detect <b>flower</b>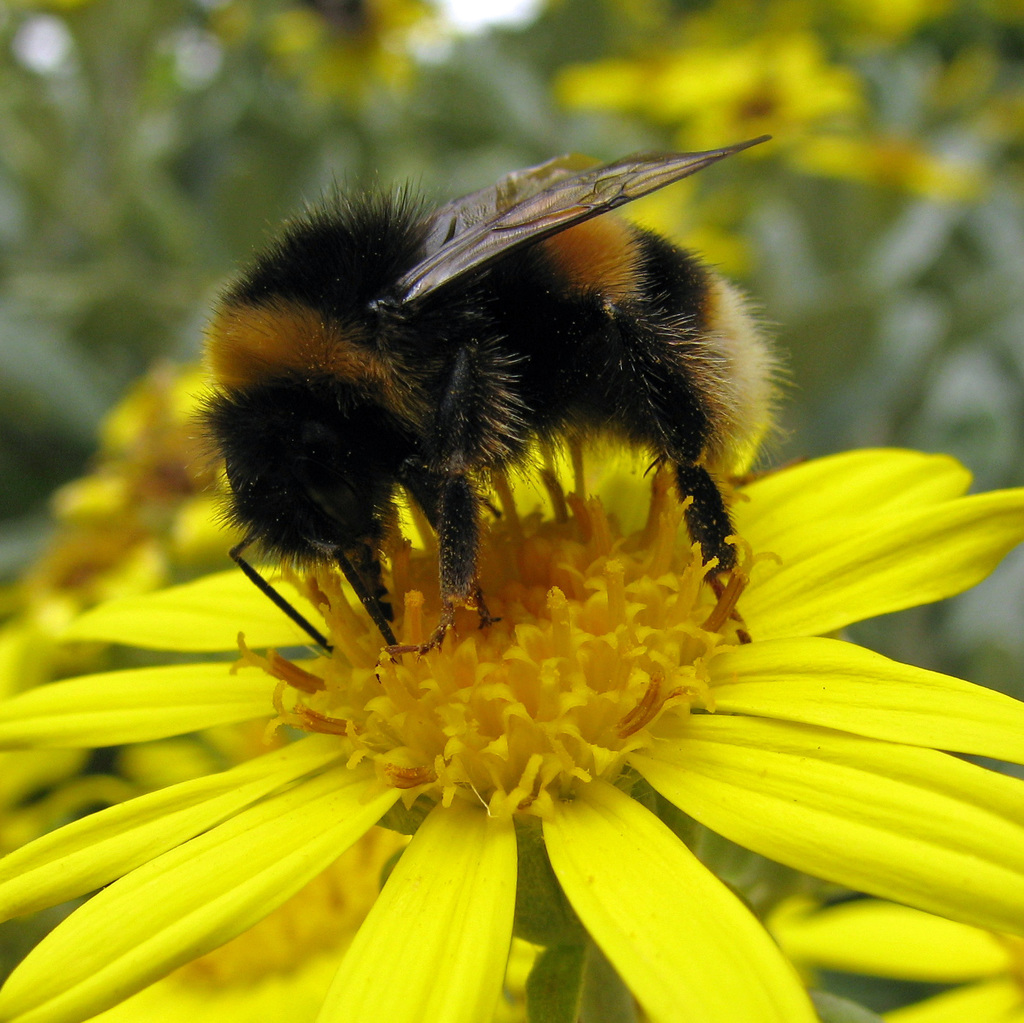
[214,0,428,109]
